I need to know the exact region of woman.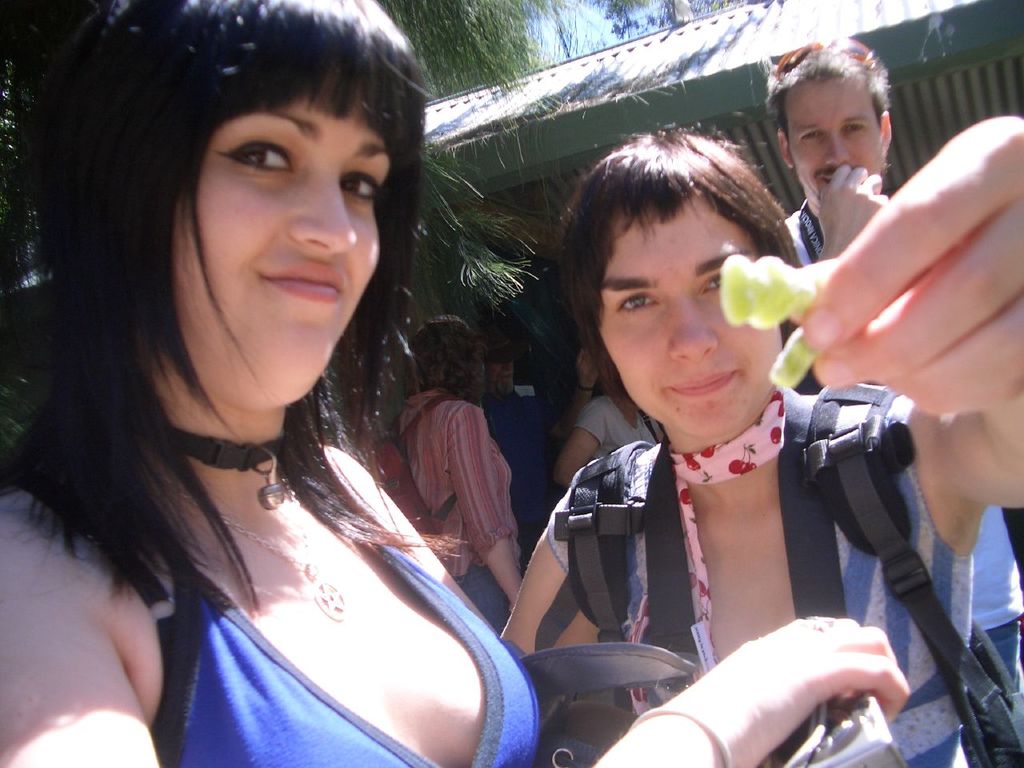
Region: [left=547, top=384, right=673, bottom=510].
